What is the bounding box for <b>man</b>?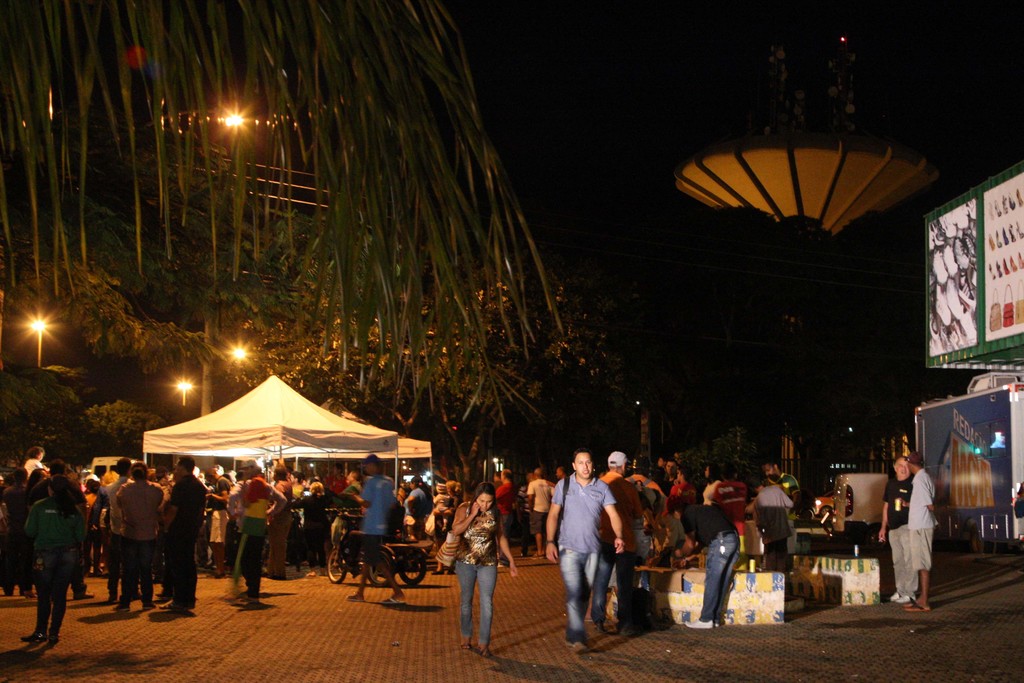
<bbox>553, 453, 639, 650</bbox>.
